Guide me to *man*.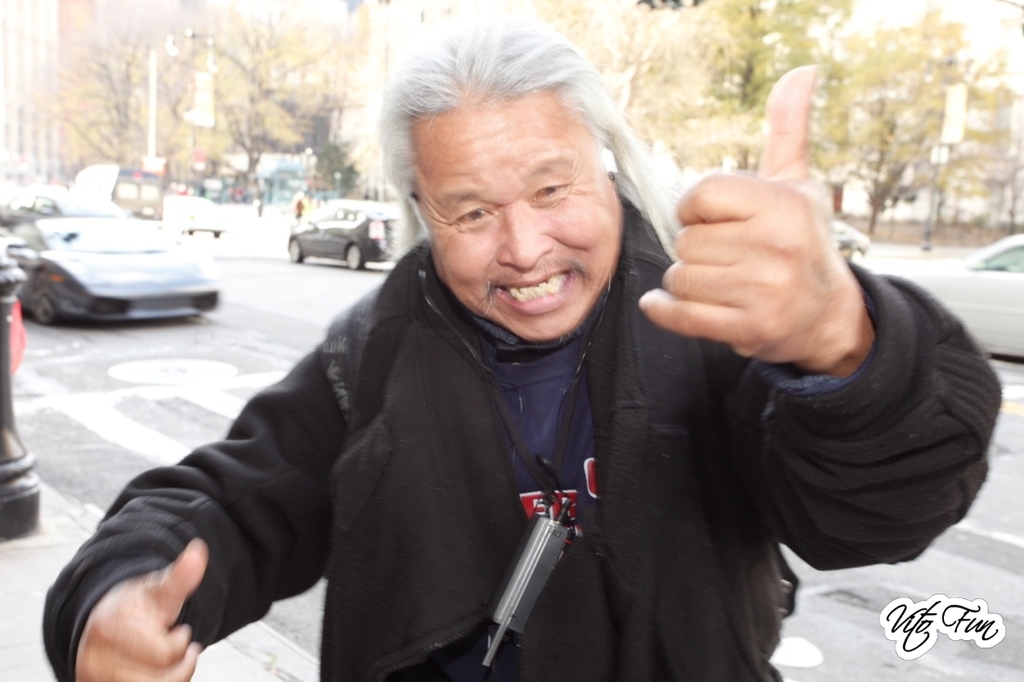
Guidance: (left=44, top=19, right=1001, bottom=681).
